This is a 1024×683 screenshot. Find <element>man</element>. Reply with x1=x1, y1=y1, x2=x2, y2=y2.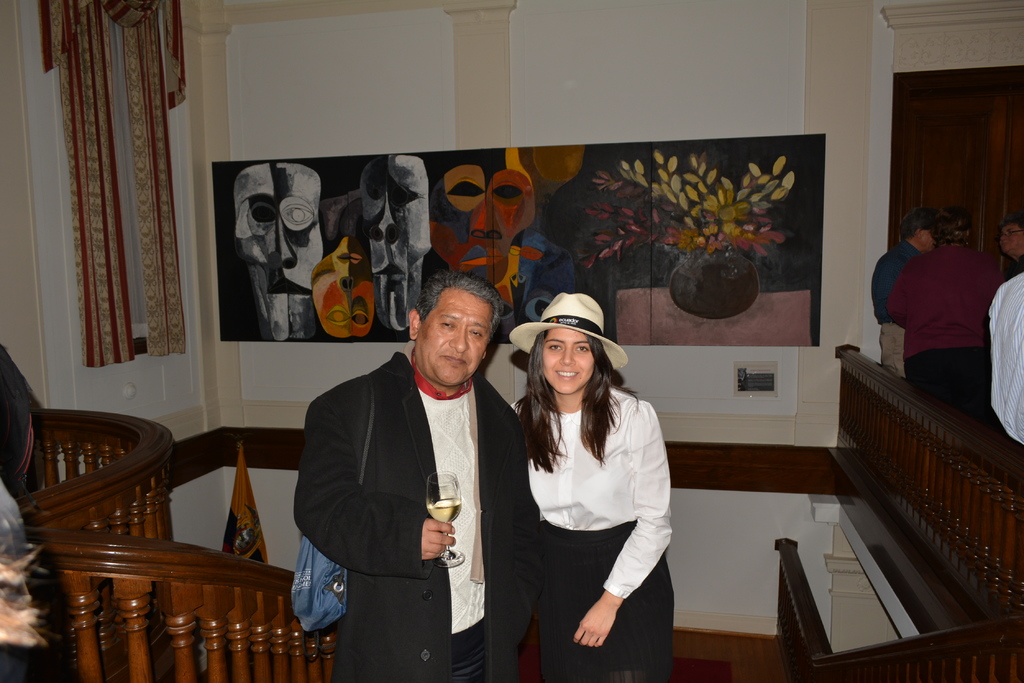
x1=868, y1=205, x2=943, y2=377.
